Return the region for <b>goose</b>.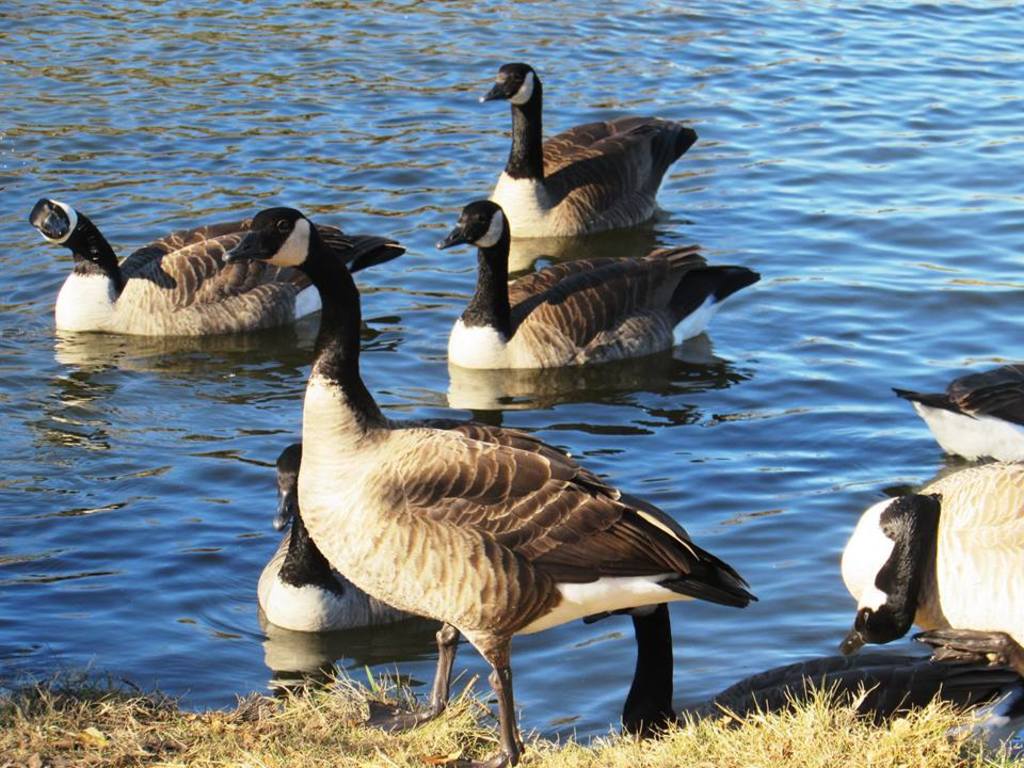
detection(482, 66, 697, 240).
